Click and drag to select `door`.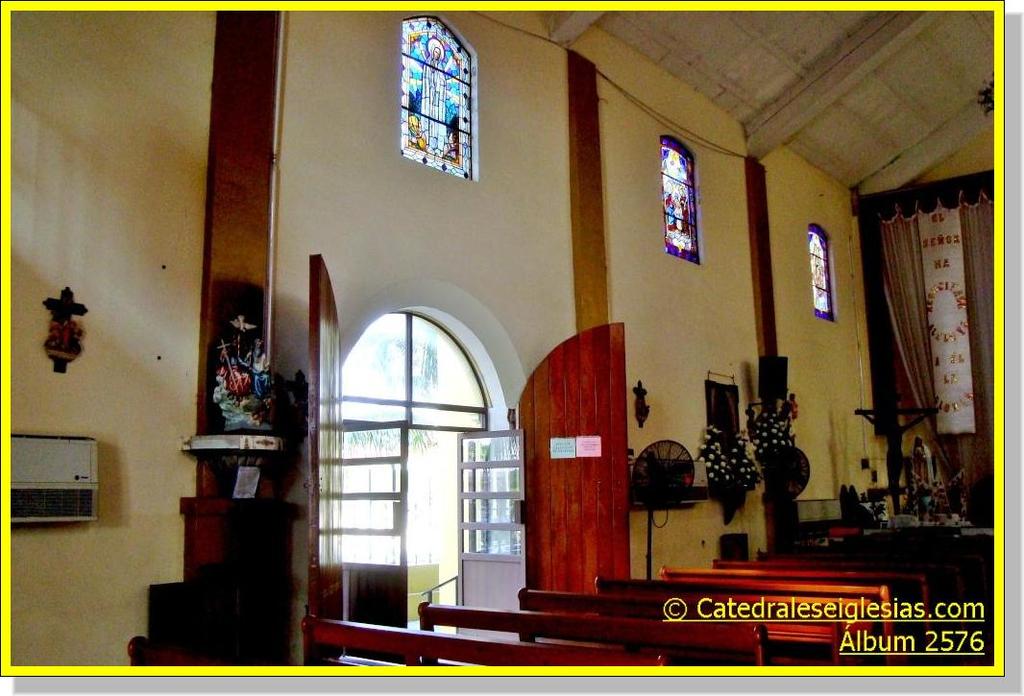
Selection: rect(345, 417, 408, 666).
